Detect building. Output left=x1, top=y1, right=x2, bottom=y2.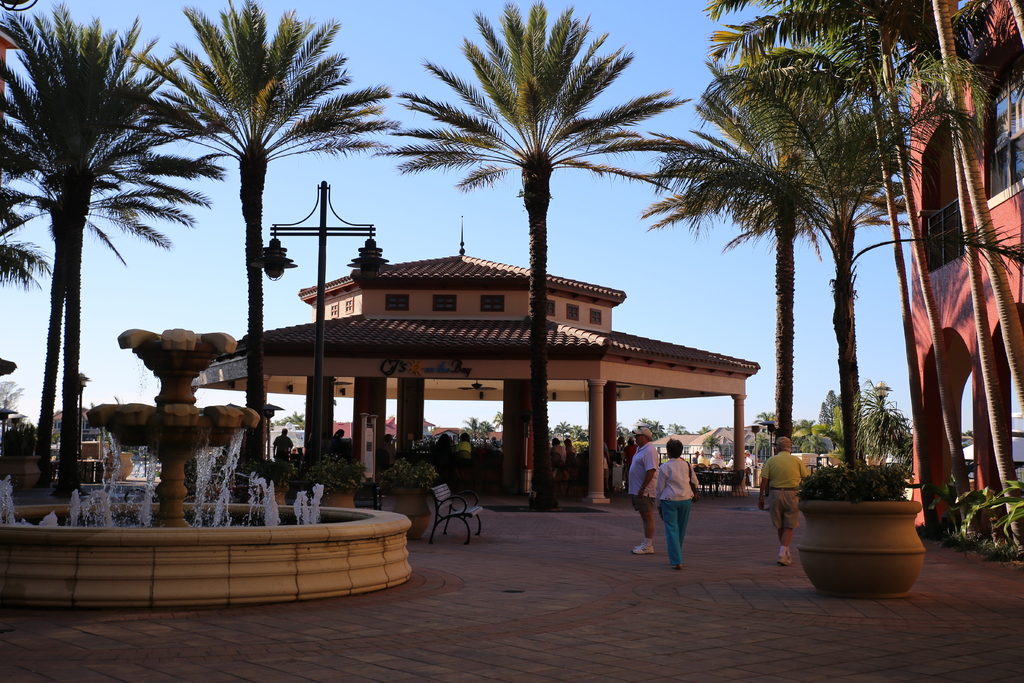
left=906, top=0, right=1023, bottom=532.
